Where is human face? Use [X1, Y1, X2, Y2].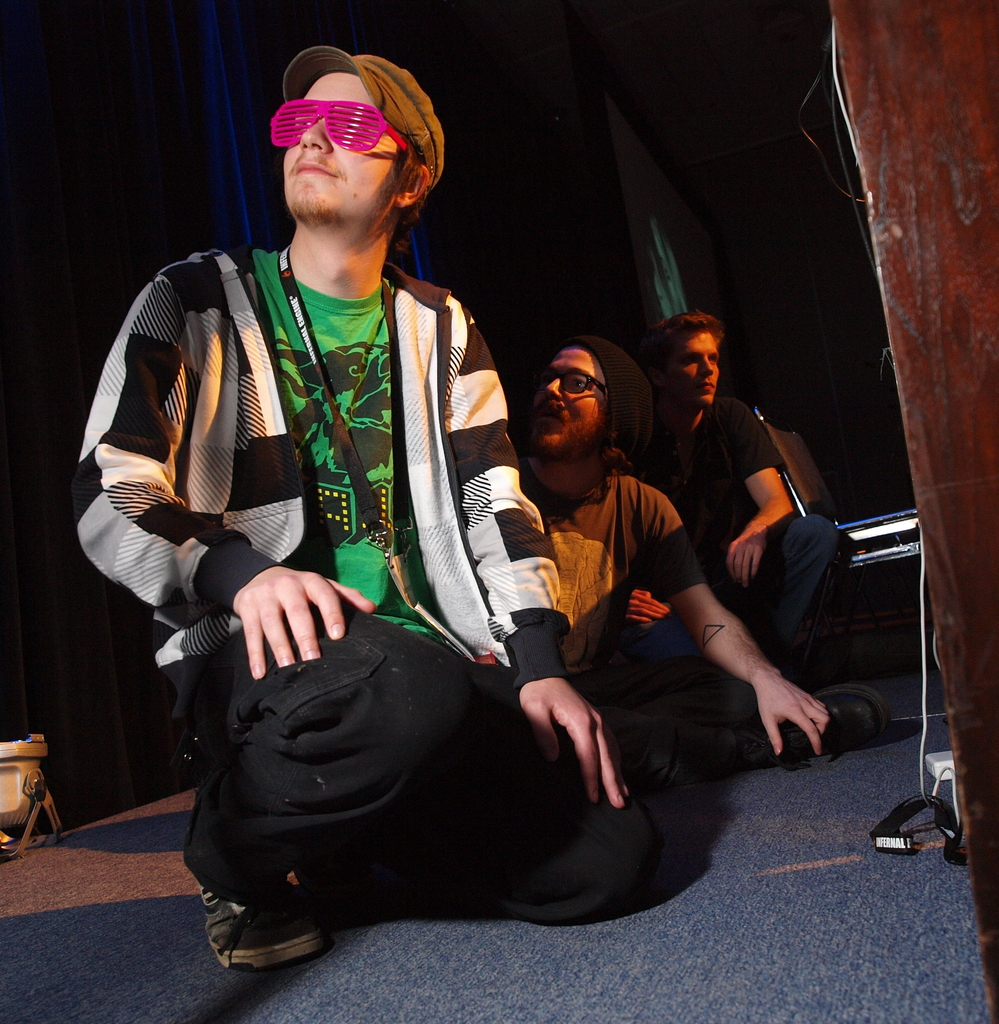
[670, 330, 723, 406].
